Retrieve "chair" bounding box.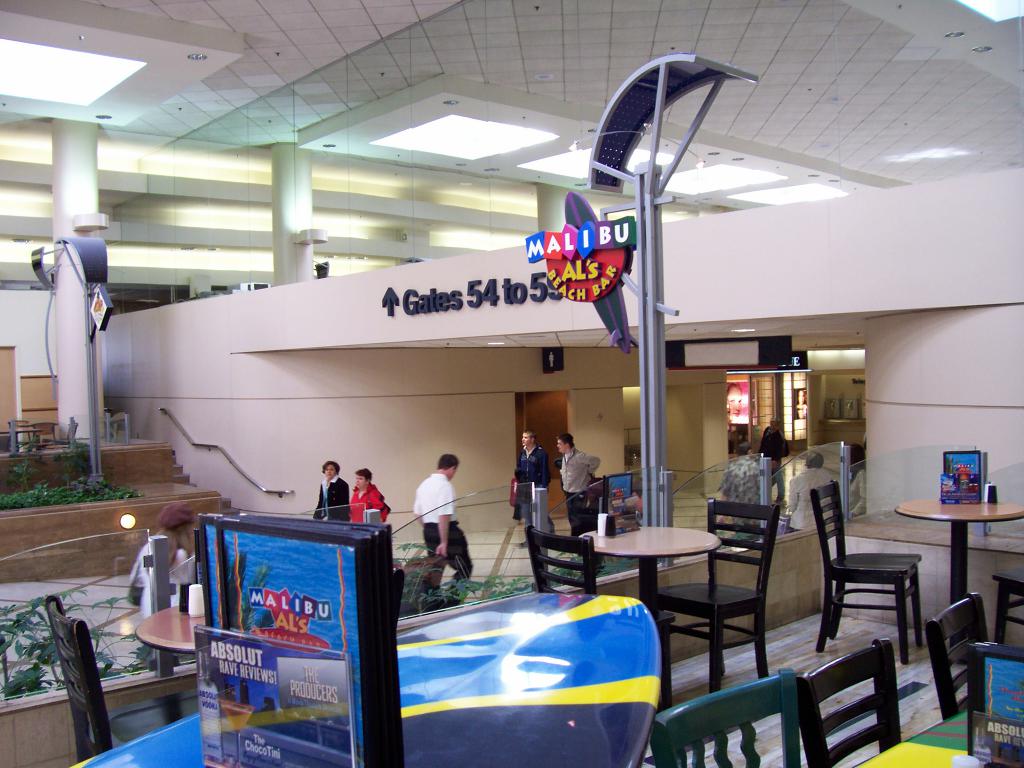
Bounding box: 810,479,927,664.
